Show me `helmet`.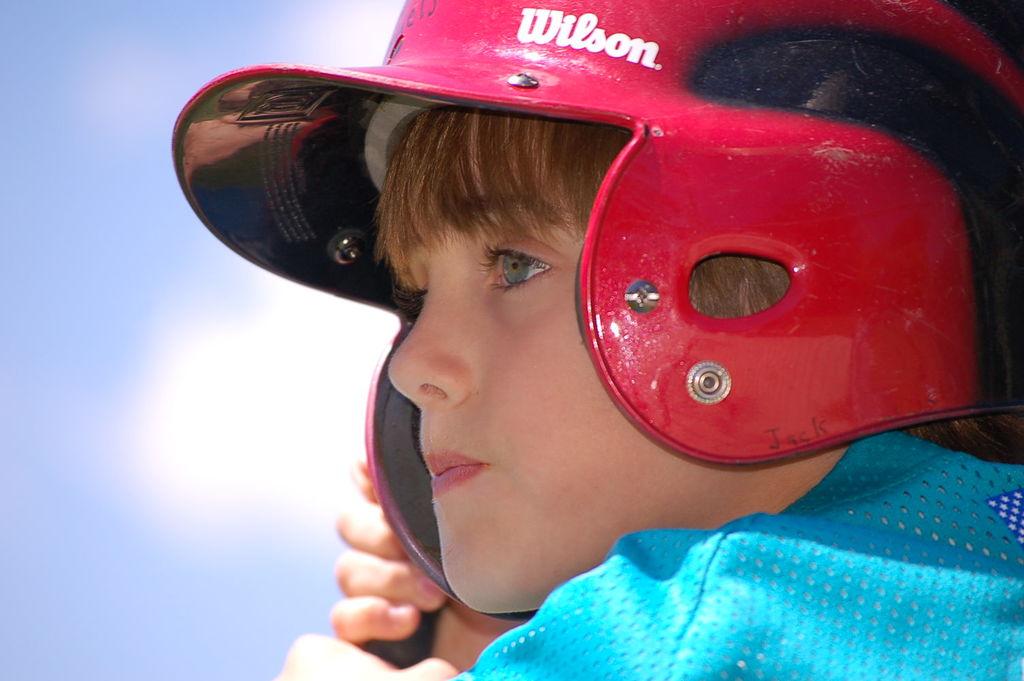
`helmet` is here: {"x1": 185, "y1": 0, "x2": 993, "y2": 567}.
